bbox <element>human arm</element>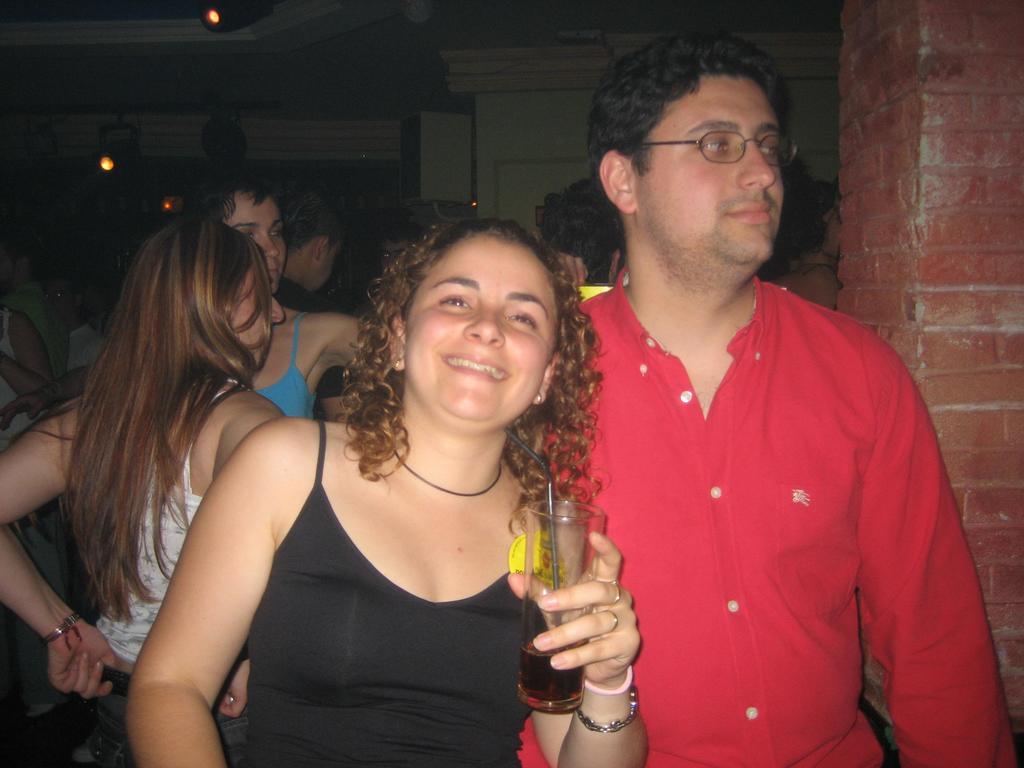
0 413 132 702
